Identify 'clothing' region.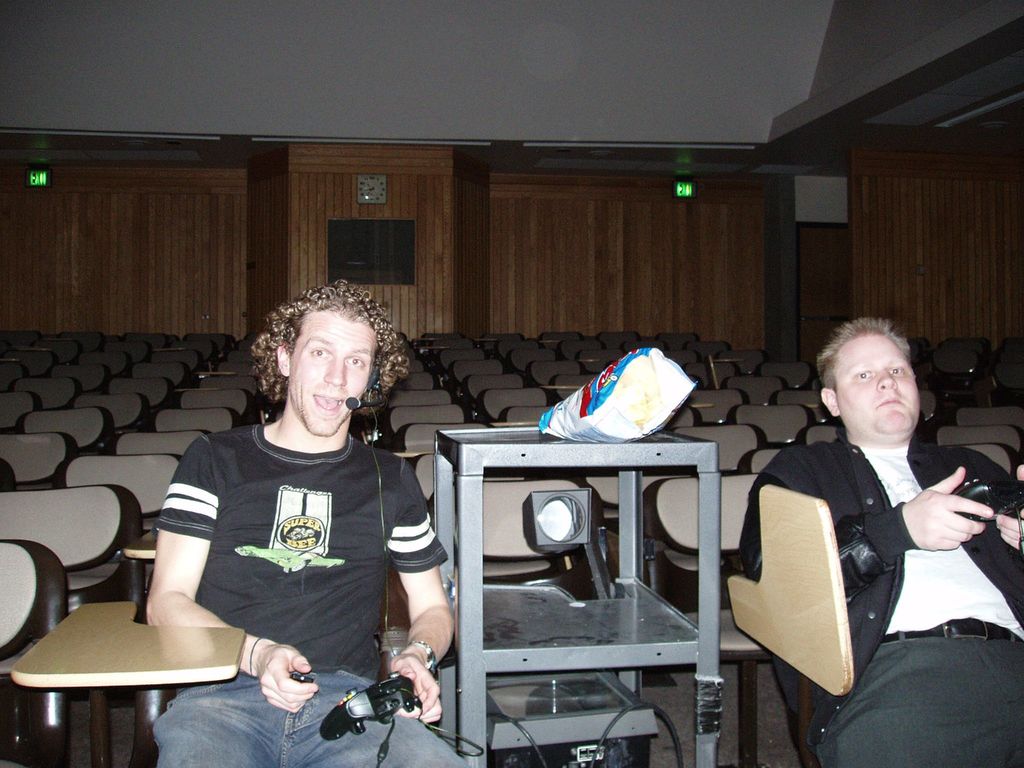
Region: box(156, 423, 449, 678).
